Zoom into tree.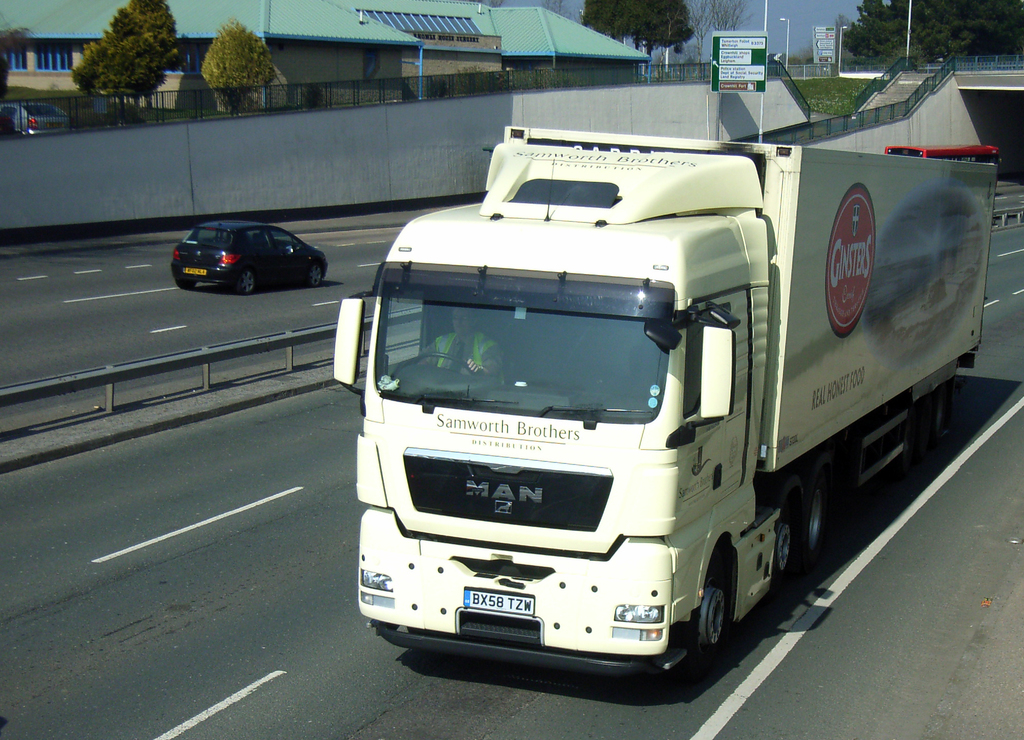
Zoom target: 45 3 190 105.
